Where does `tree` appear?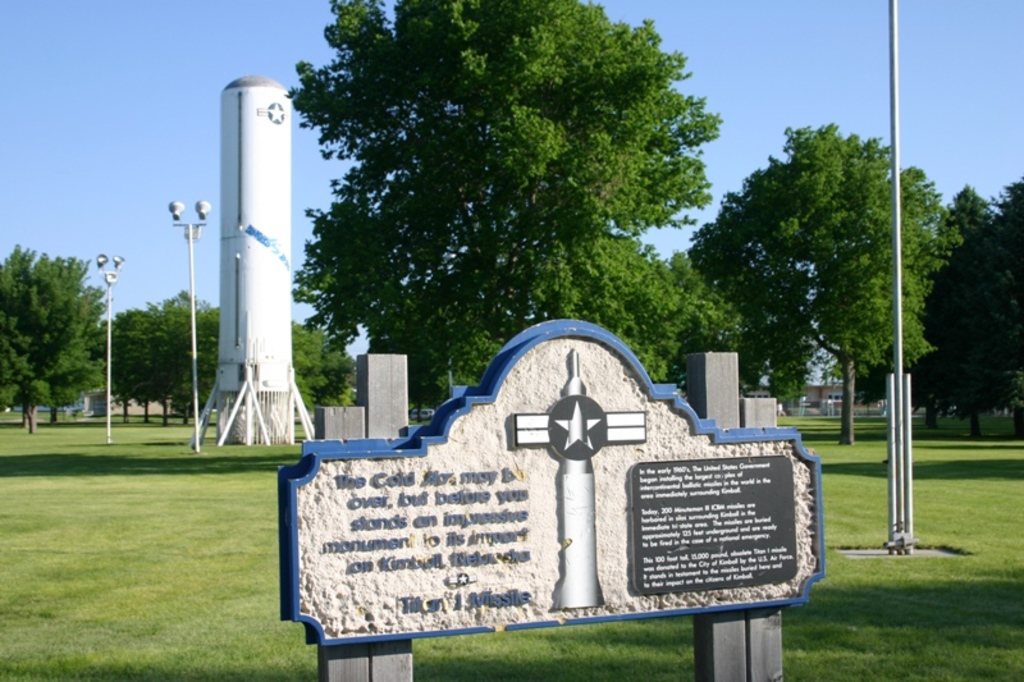
Appears at 687 120 951 459.
